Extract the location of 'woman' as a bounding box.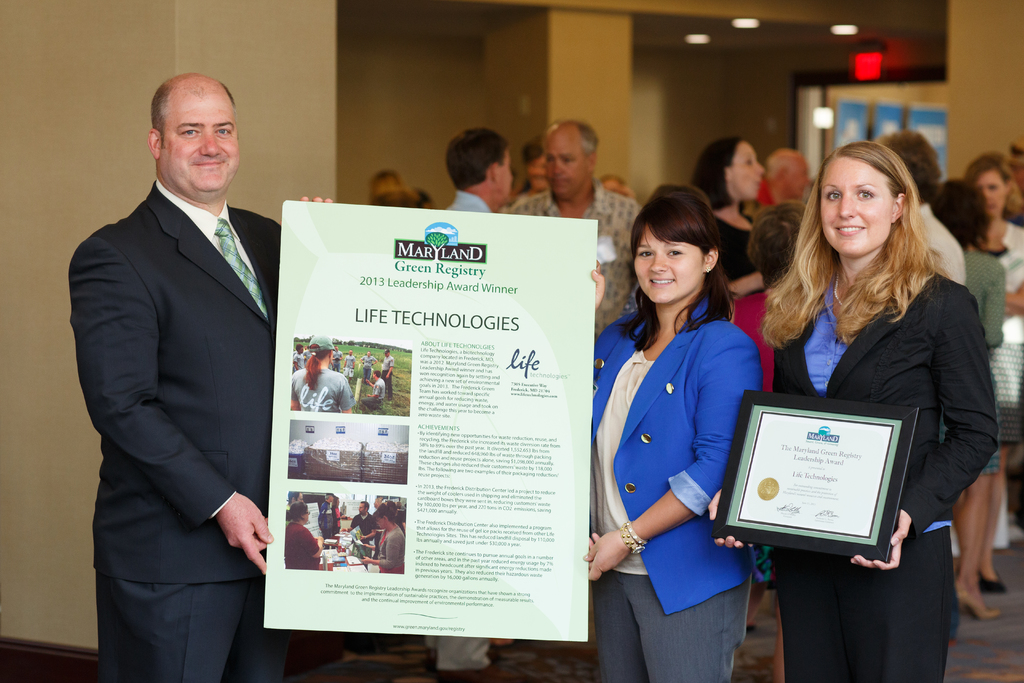
locate(930, 176, 998, 622).
